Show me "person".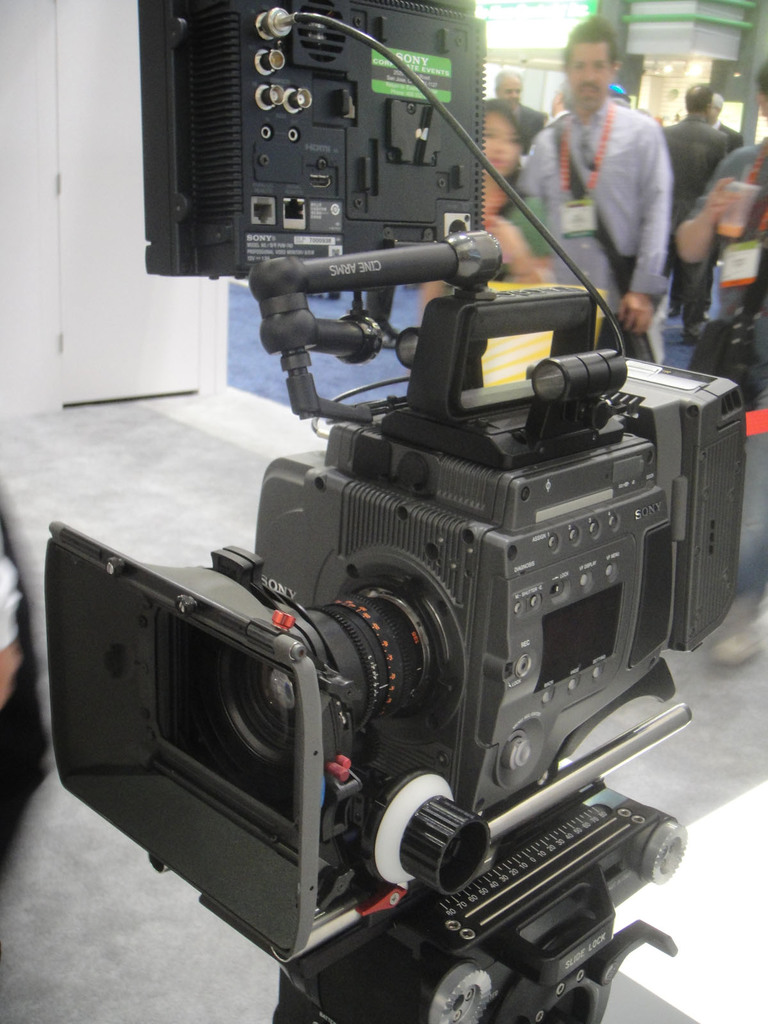
"person" is here: [656, 77, 728, 268].
